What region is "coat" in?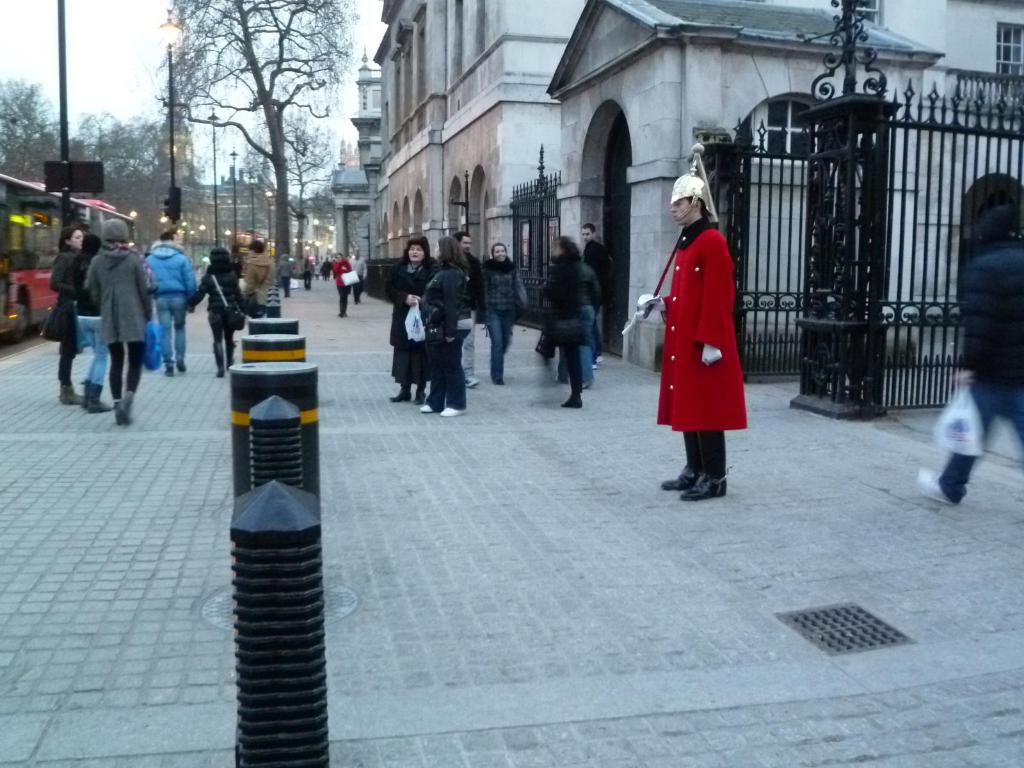
(left=80, top=240, right=147, bottom=351).
